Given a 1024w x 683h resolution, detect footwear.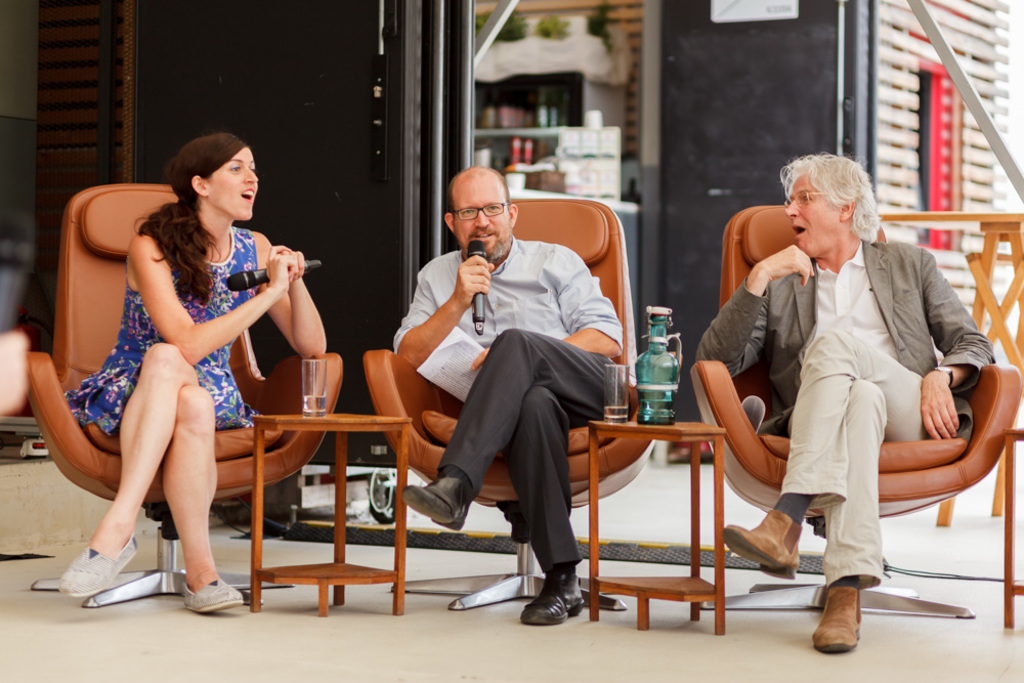
47,538,144,610.
